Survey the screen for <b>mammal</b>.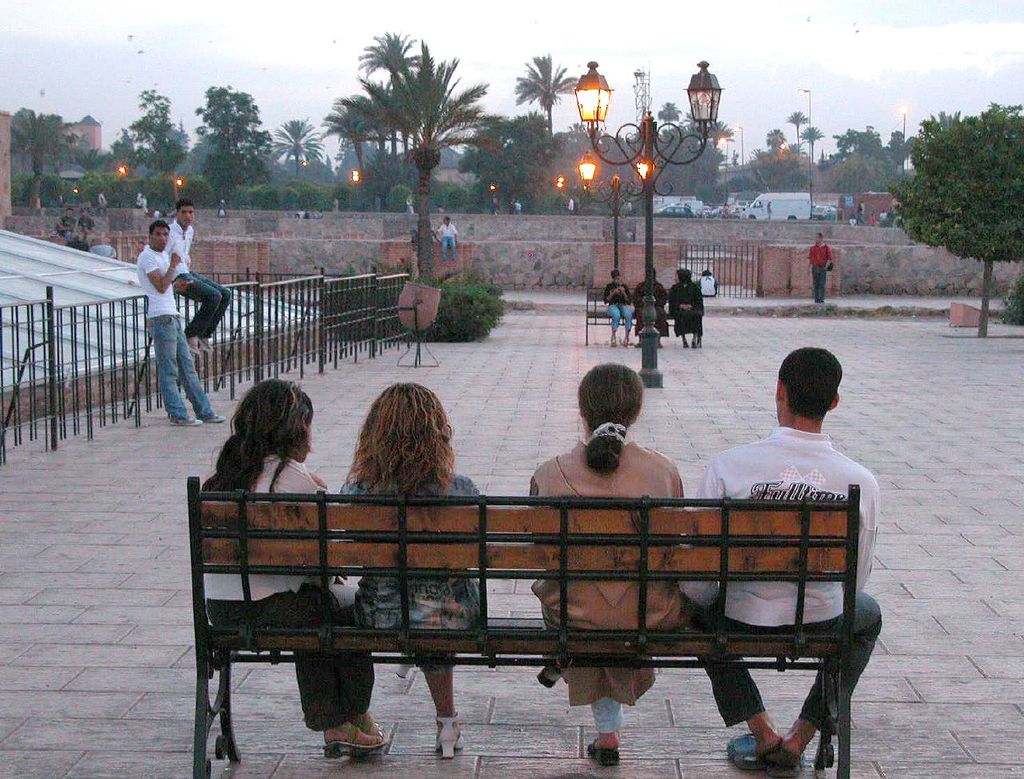
Survey found: BBox(56, 206, 76, 234).
